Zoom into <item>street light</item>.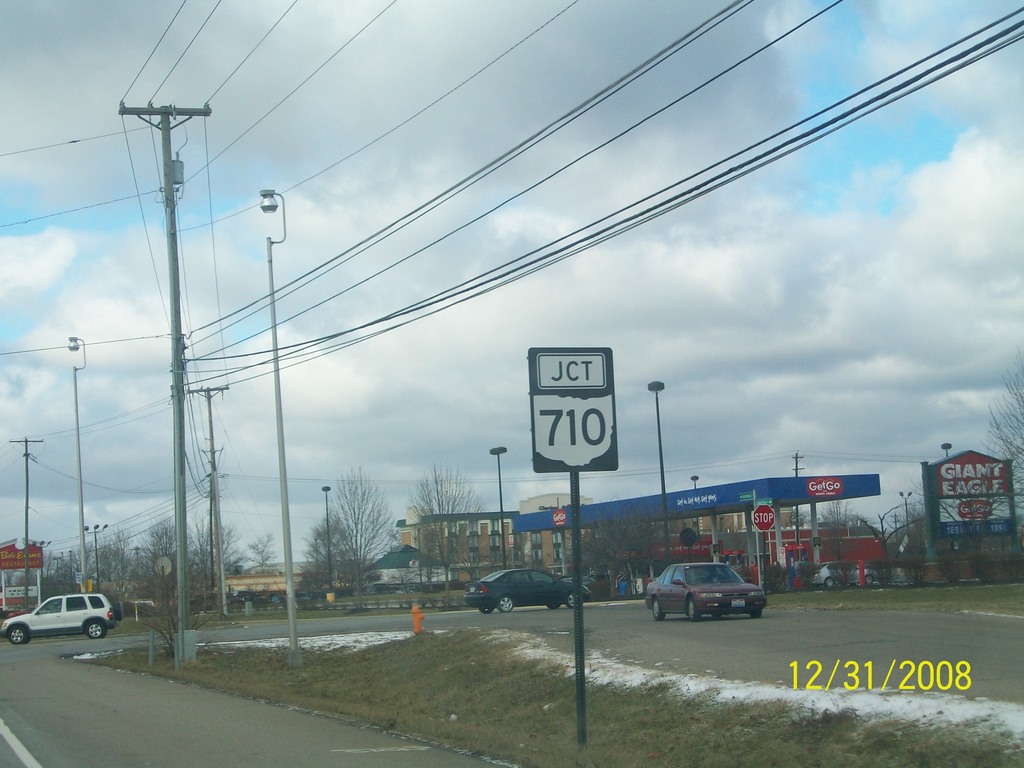
Zoom target: 898,490,914,538.
